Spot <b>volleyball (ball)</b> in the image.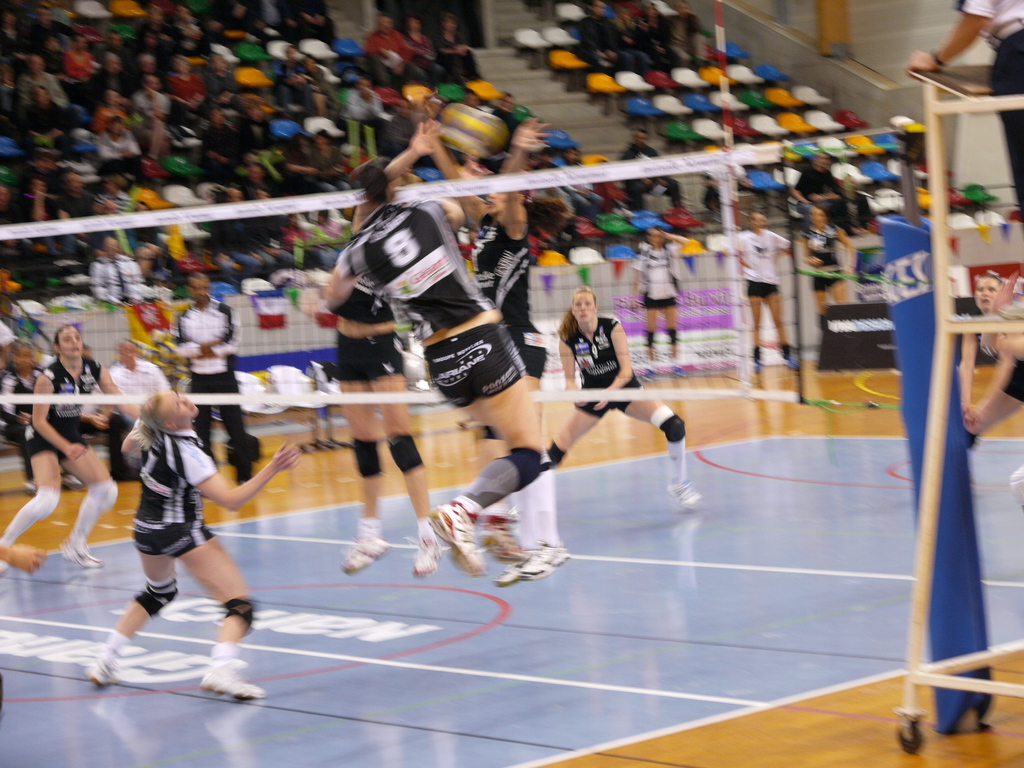
<b>volleyball (ball)</b> found at 432/98/512/158.
